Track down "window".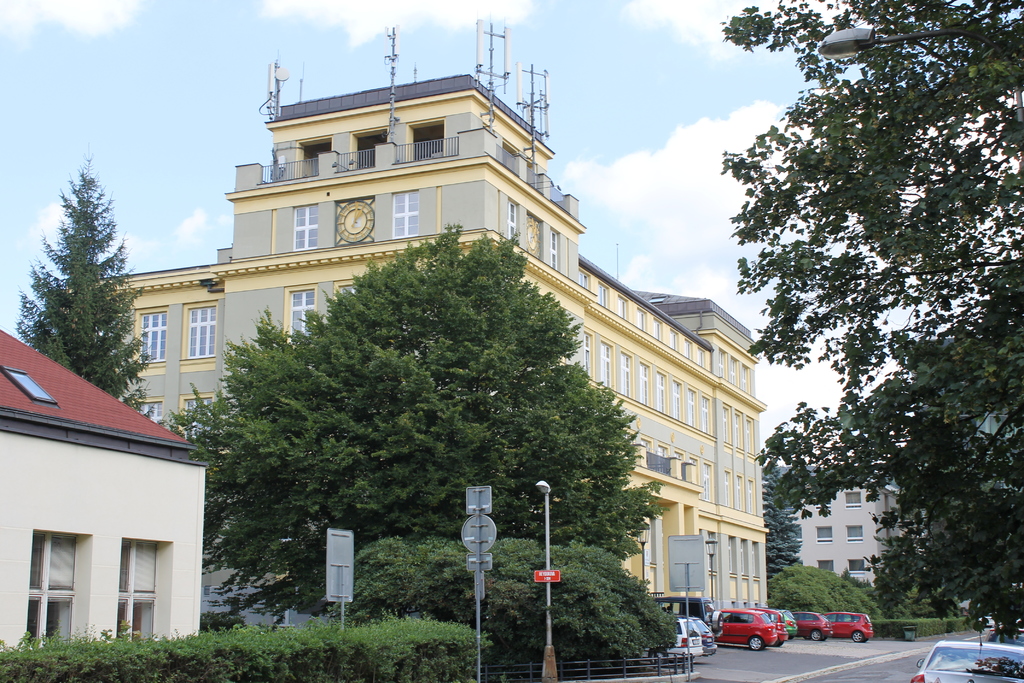
Tracked to (left=509, top=199, right=518, bottom=236).
